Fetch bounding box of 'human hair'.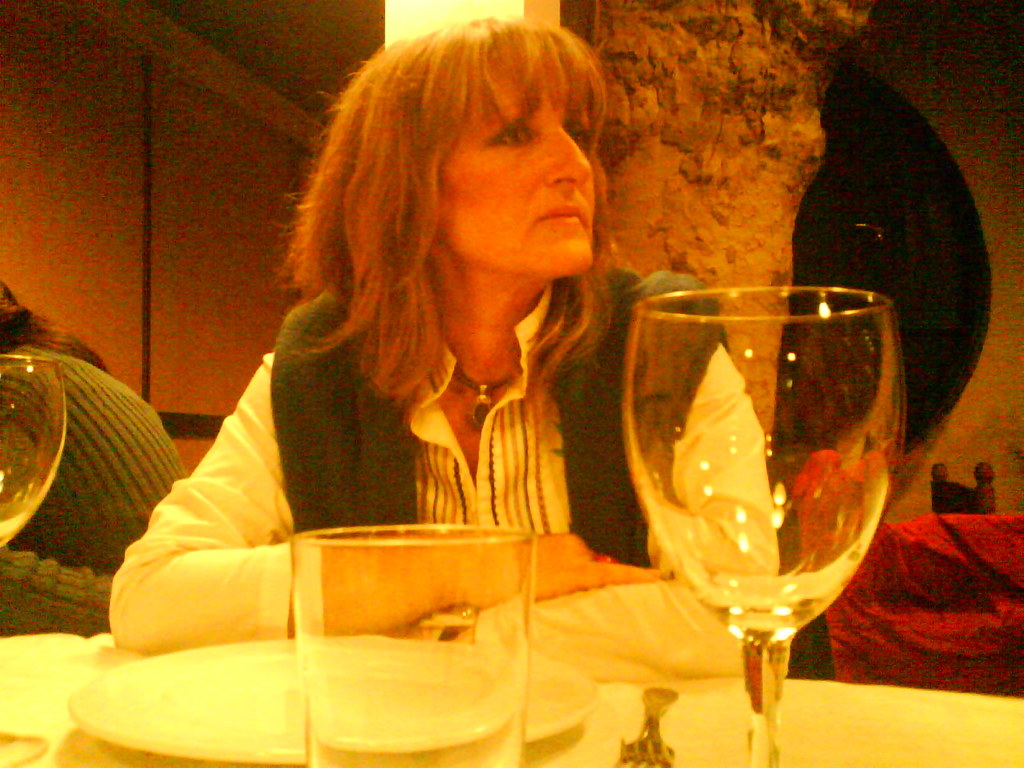
Bbox: left=277, top=0, right=623, bottom=466.
